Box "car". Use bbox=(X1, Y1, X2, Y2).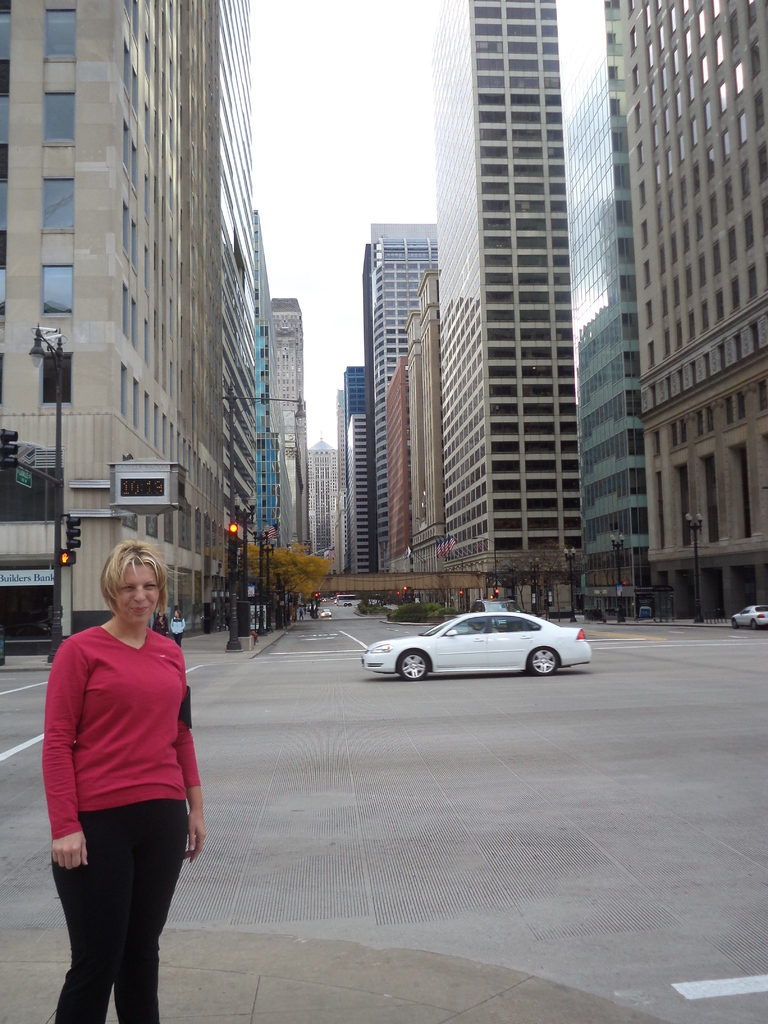
bbox=(732, 602, 767, 630).
